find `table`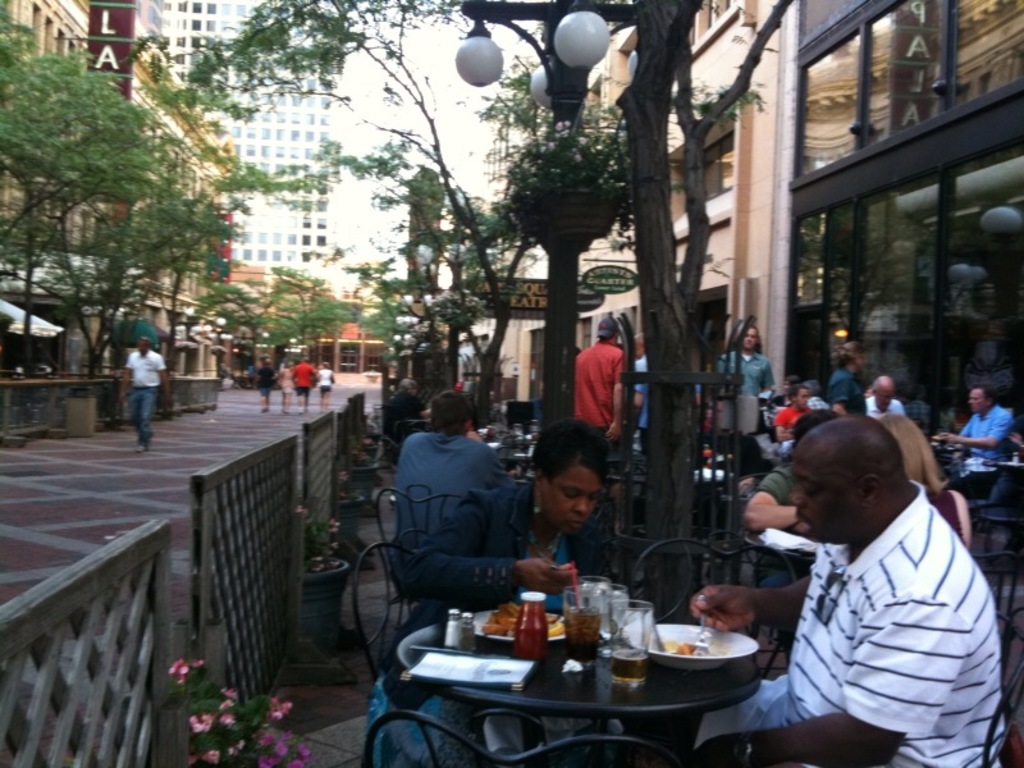
<bbox>492, 428, 684, 531</bbox>
